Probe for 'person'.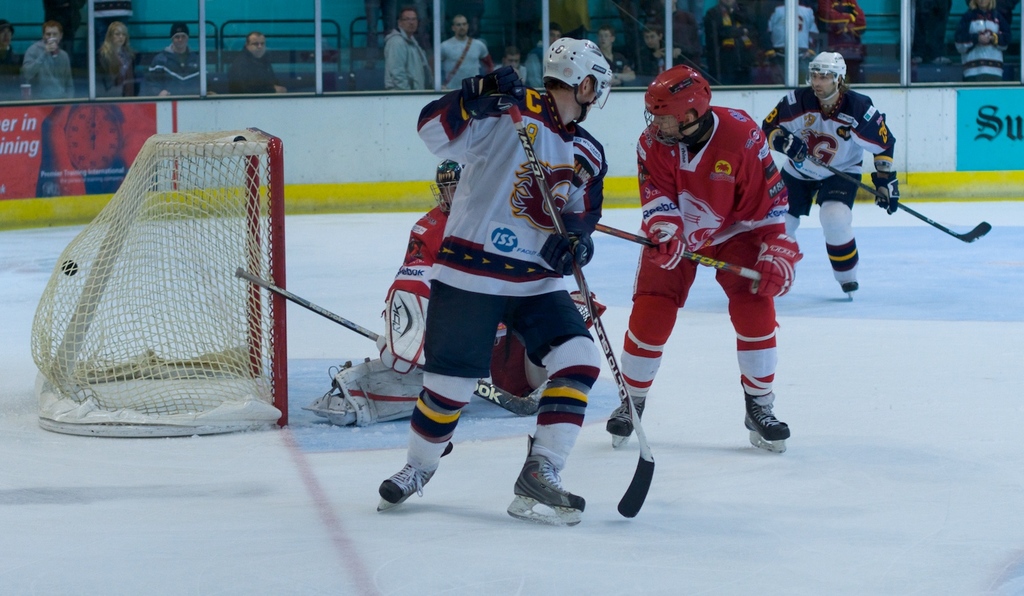
Probe result: bbox=(949, 0, 1015, 87).
